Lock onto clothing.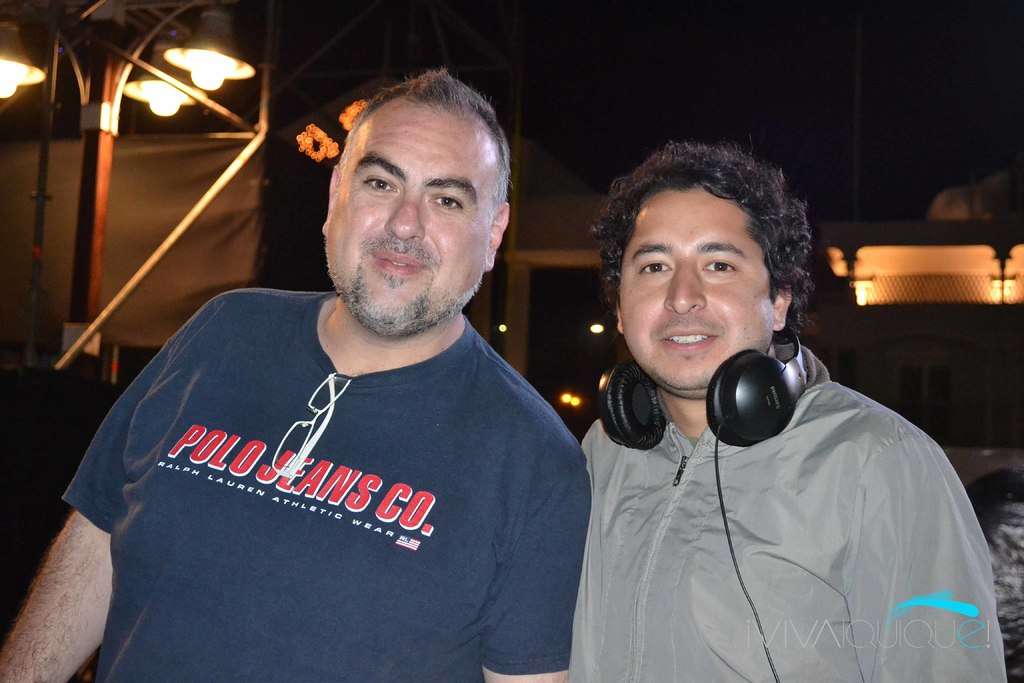
Locked: box(59, 293, 582, 657).
